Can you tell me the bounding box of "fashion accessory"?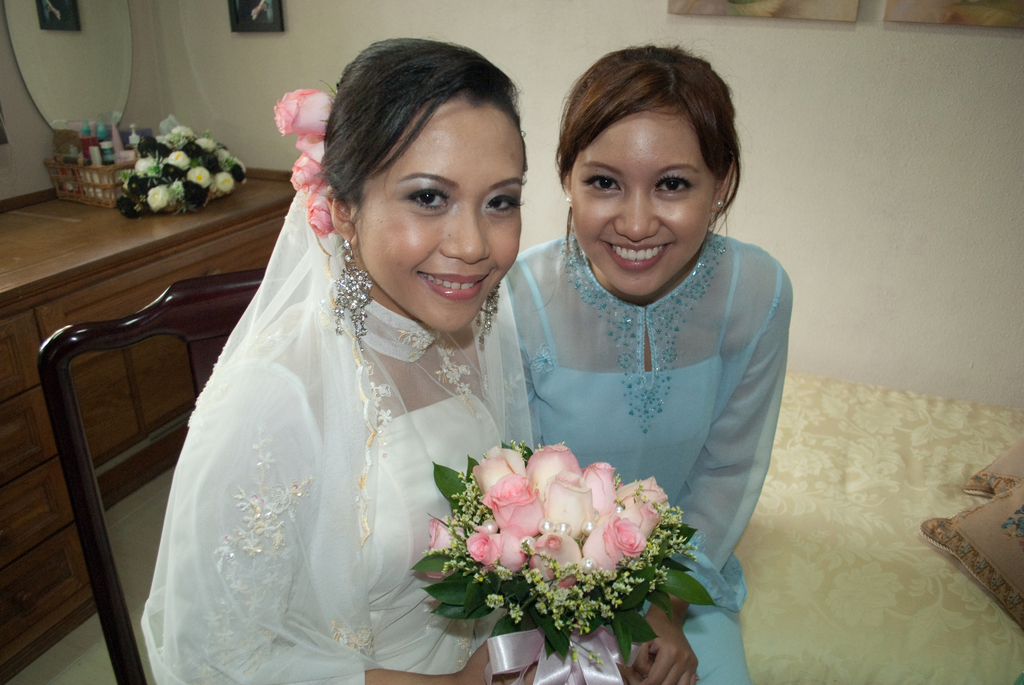
box(477, 283, 500, 345).
